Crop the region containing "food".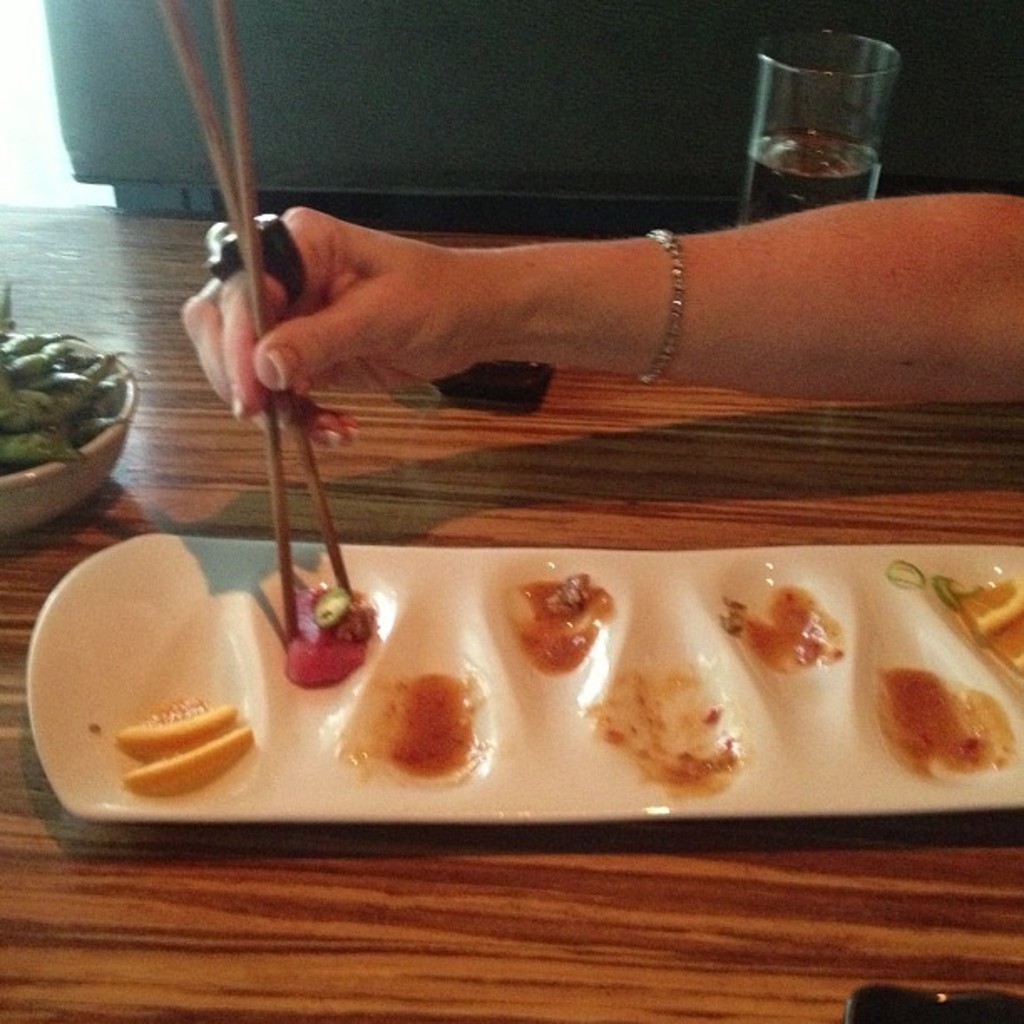
Crop region: (882,576,1022,694).
